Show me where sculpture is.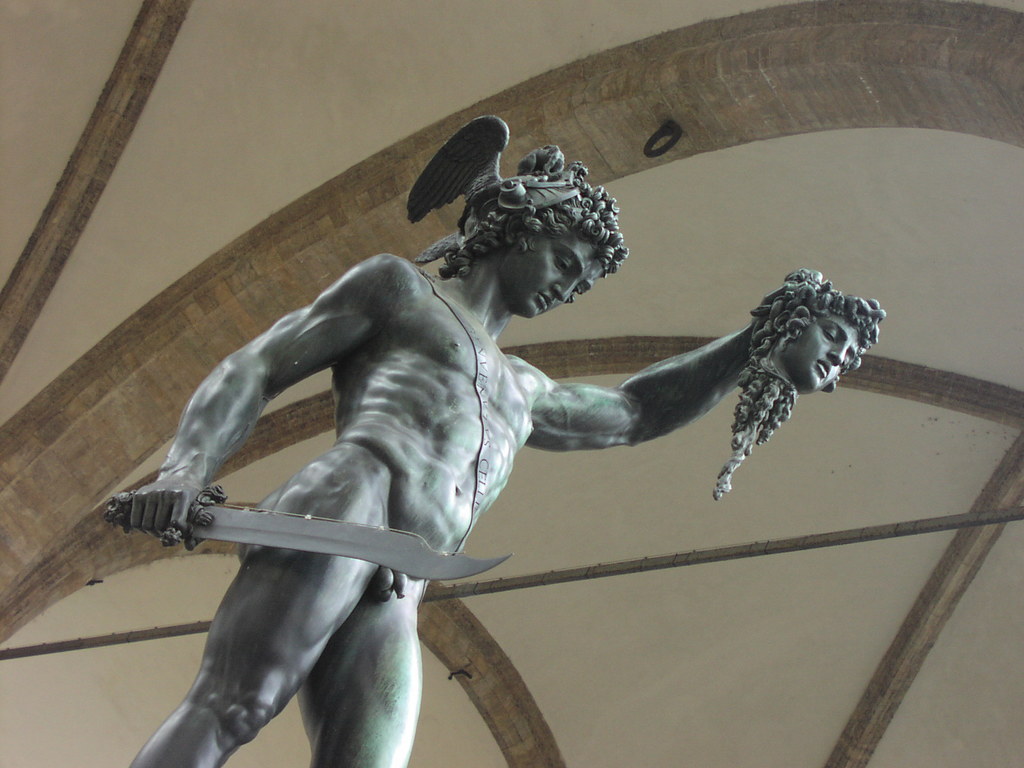
sculpture is at rect(97, 147, 888, 747).
